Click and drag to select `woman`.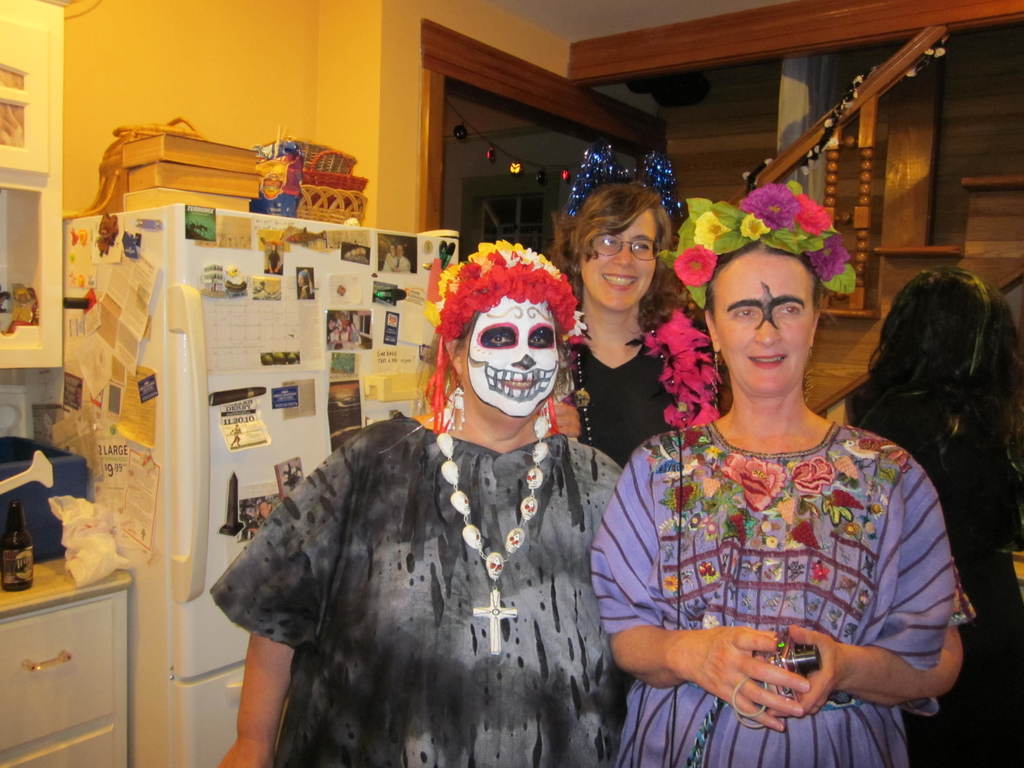
Selection: (590, 232, 965, 767).
